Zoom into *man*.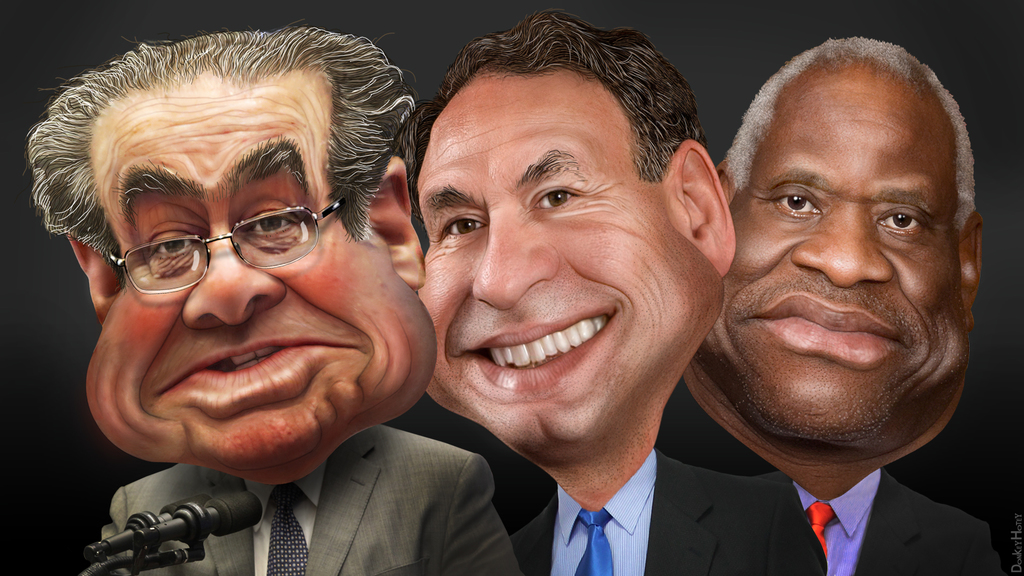
Zoom target: x1=27 y1=28 x2=515 y2=575.
